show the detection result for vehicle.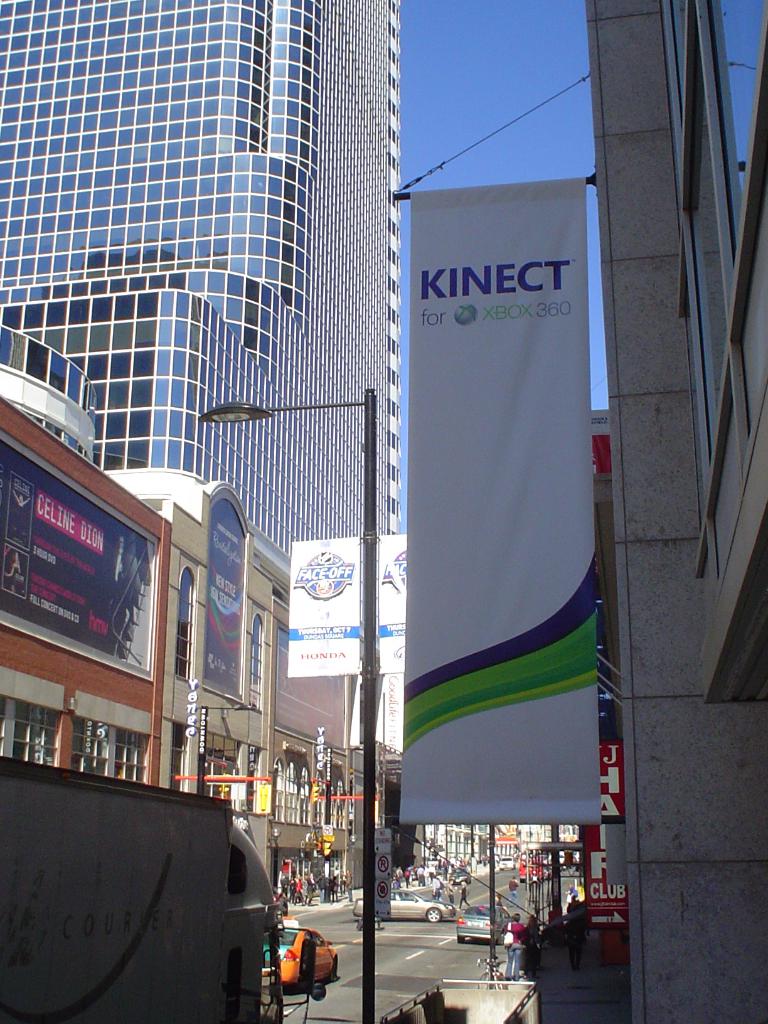
locate(248, 904, 328, 1003).
